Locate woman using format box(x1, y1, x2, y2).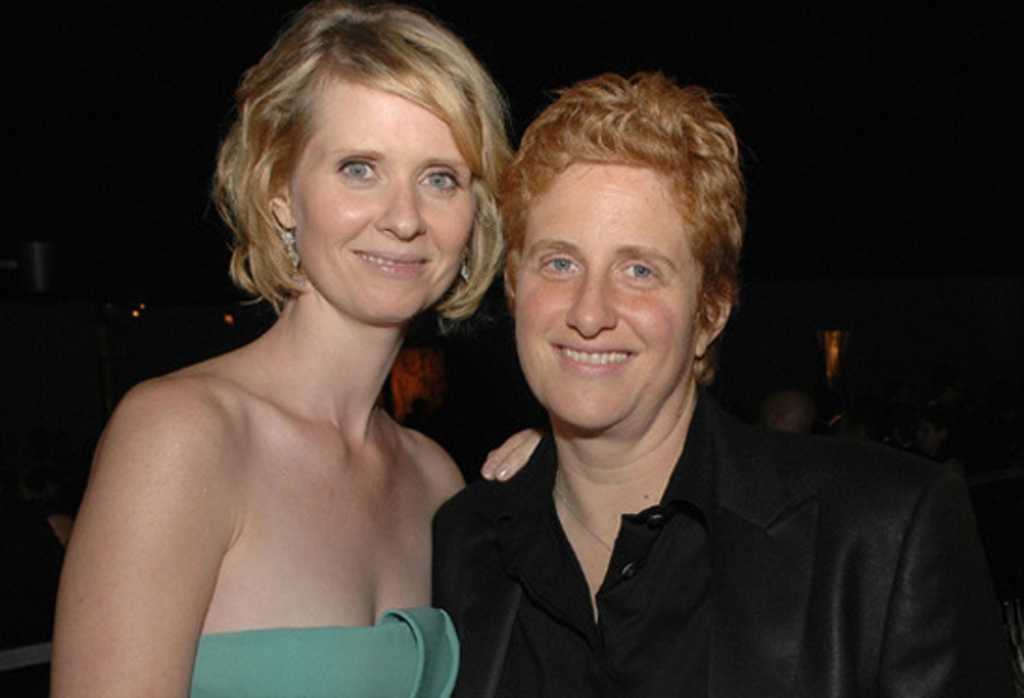
box(421, 67, 1022, 696).
